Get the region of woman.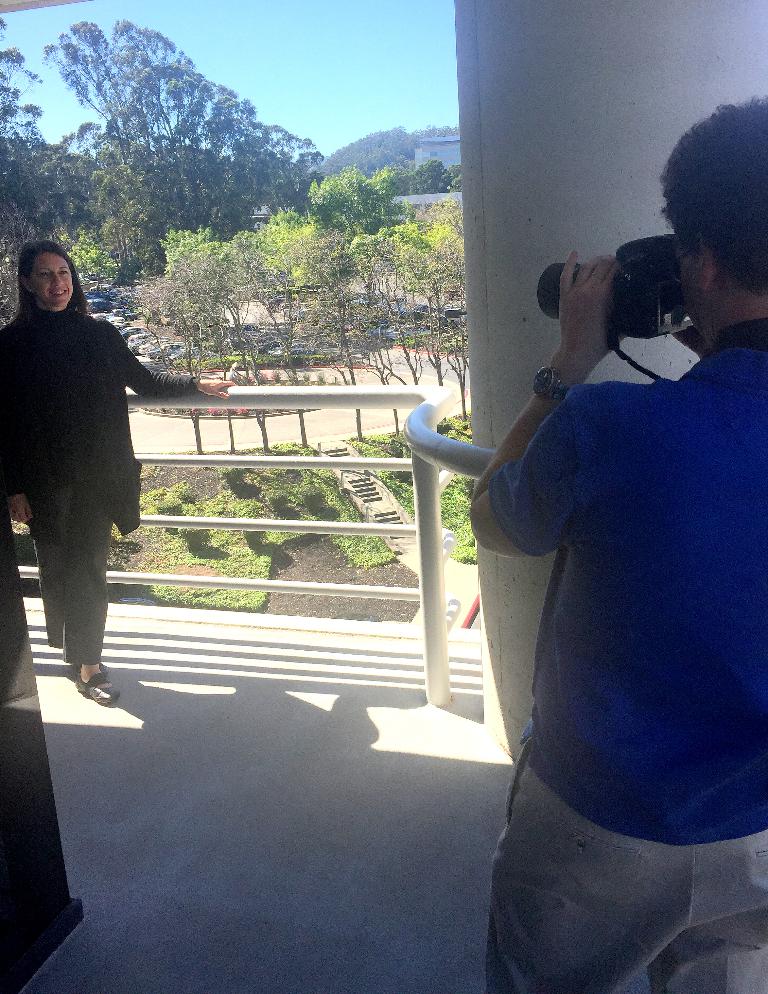
[x1=0, y1=249, x2=238, y2=704].
